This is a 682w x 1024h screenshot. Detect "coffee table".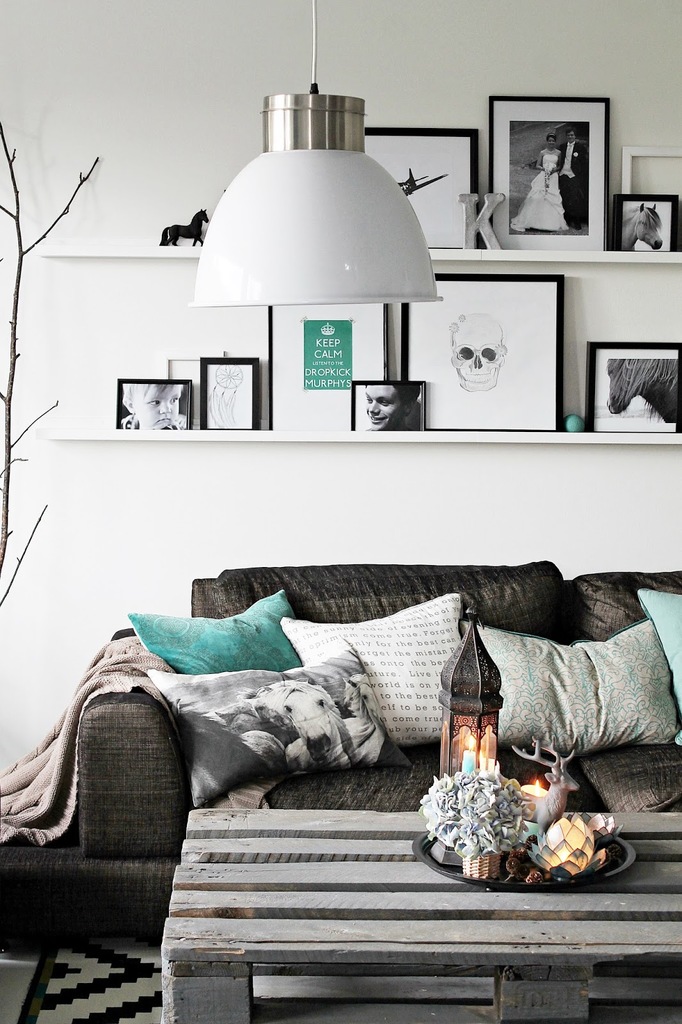
(116,780,670,984).
